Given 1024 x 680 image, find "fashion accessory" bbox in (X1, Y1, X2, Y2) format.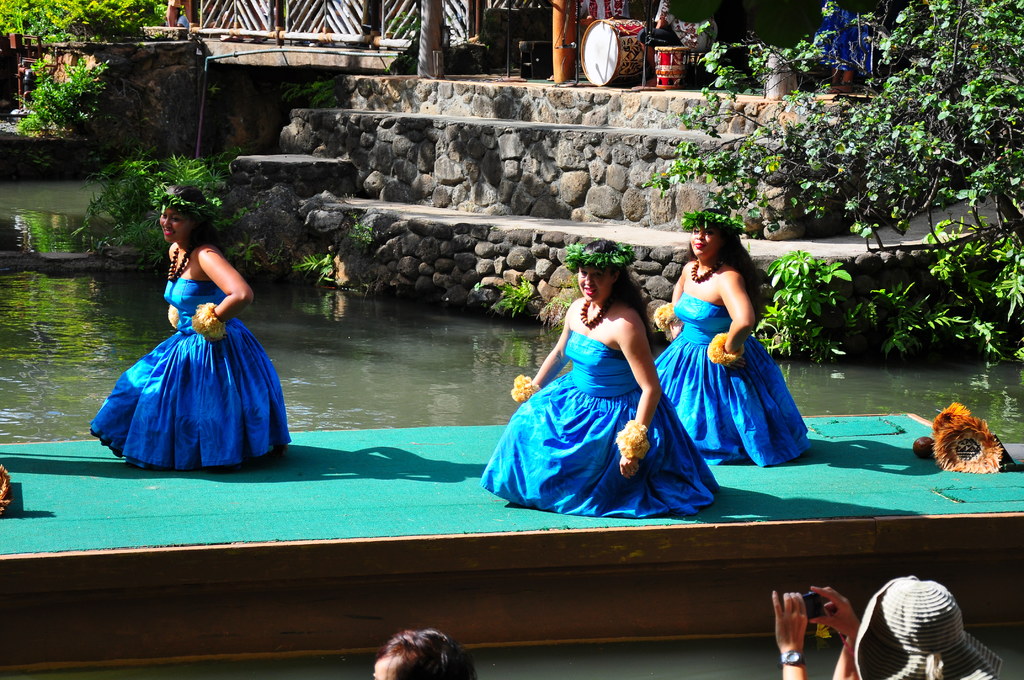
(151, 186, 218, 218).
